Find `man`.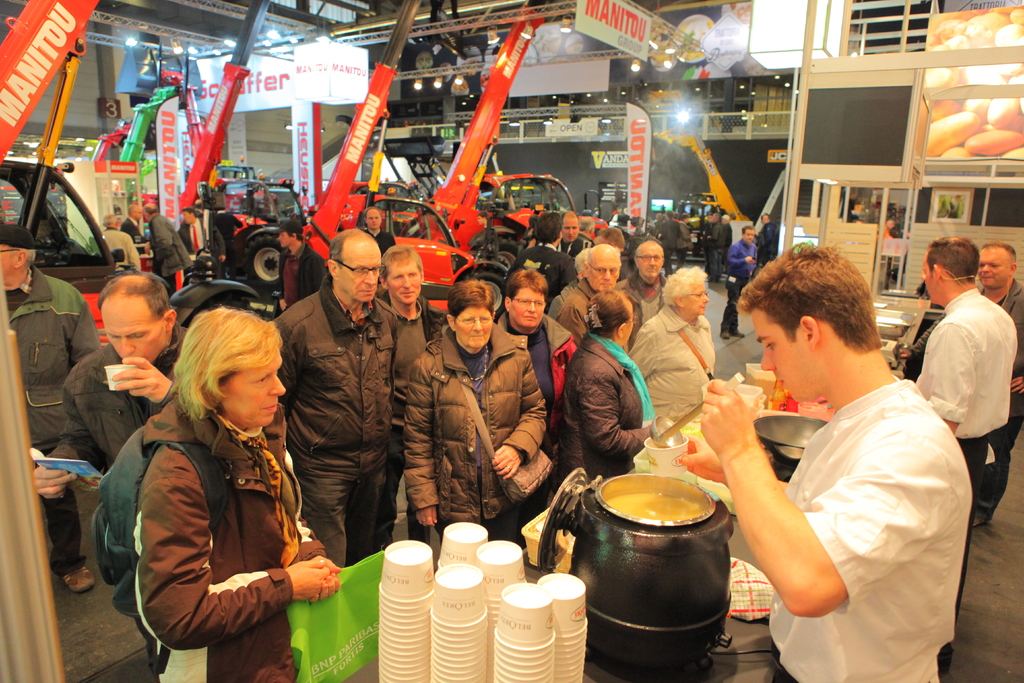
620/237/678/347.
